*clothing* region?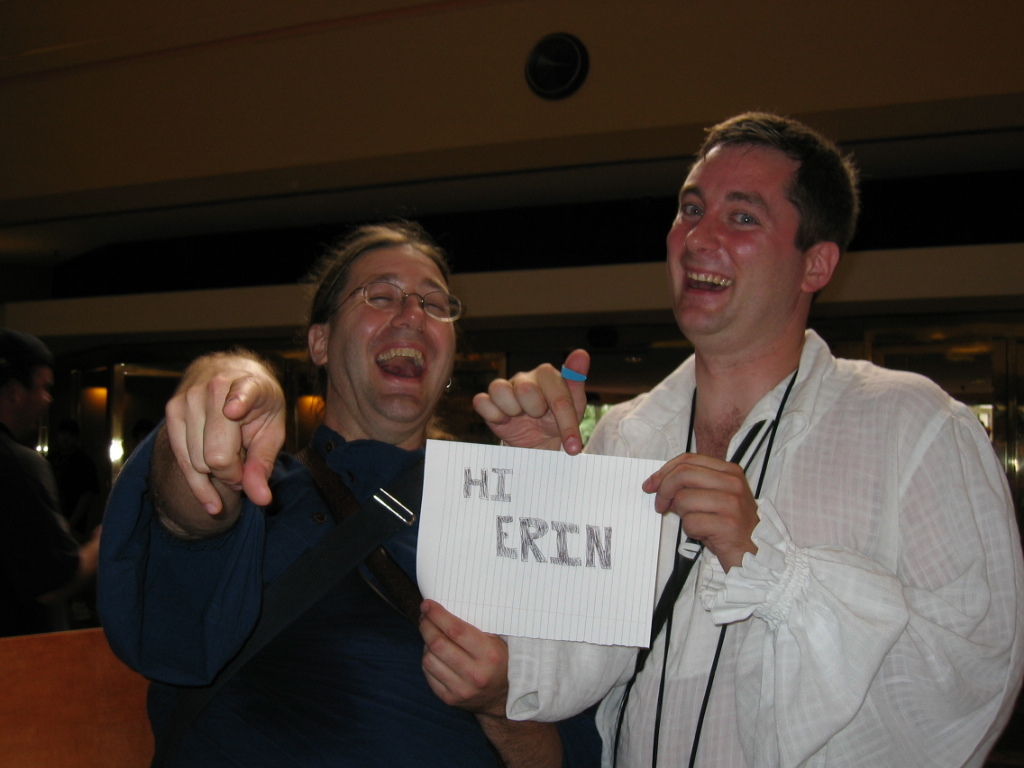
[95, 424, 600, 767]
